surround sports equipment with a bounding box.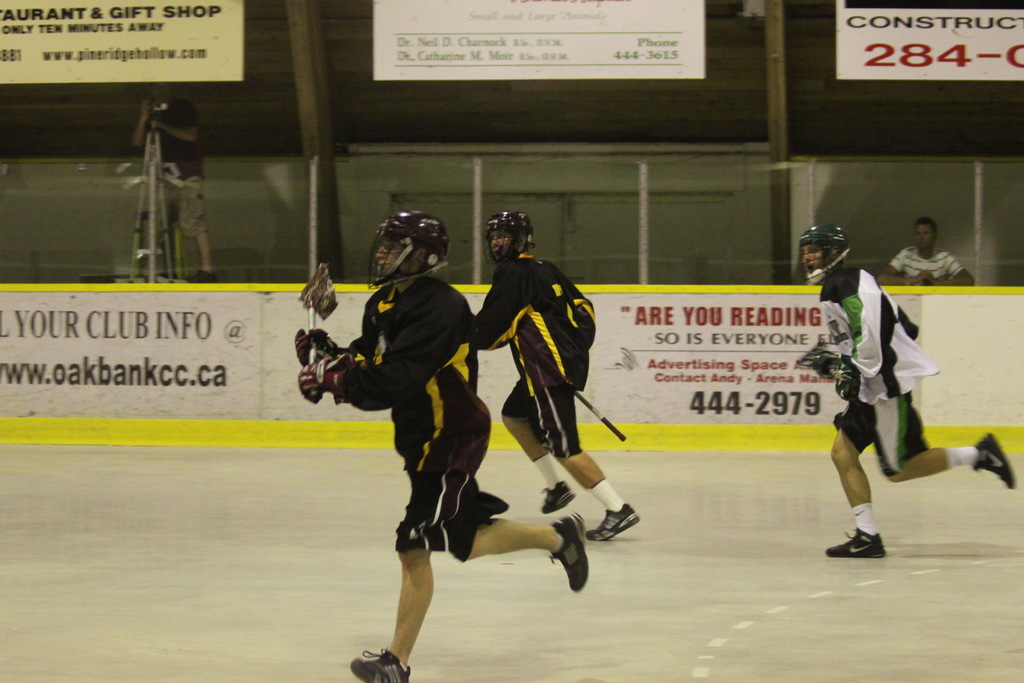
551,509,593,596.
